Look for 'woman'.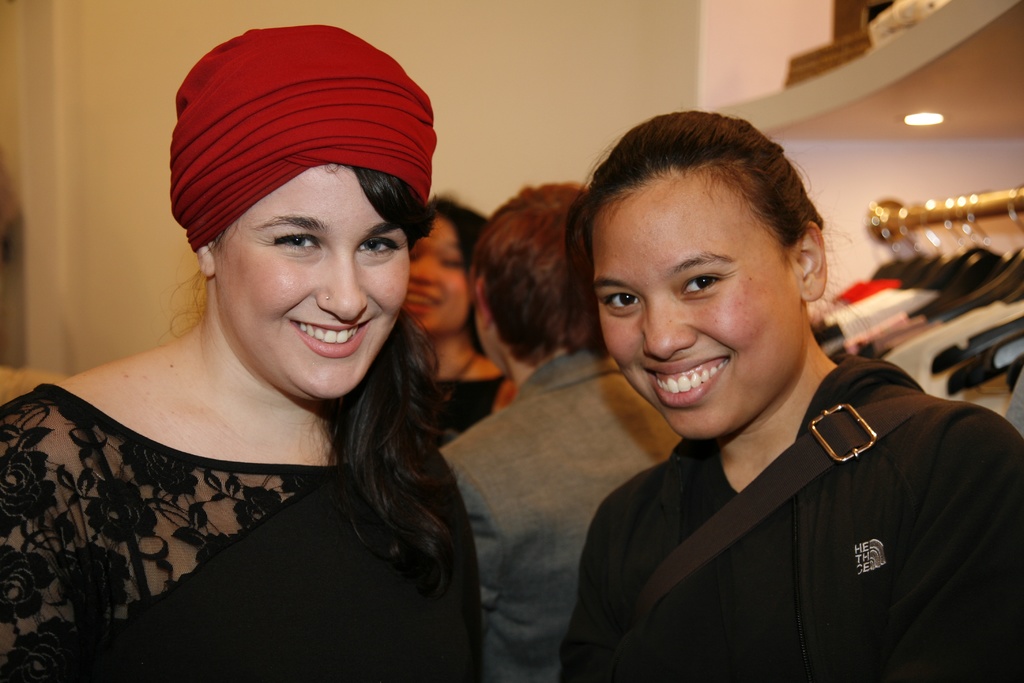
Found: (557,107,1023,682).
